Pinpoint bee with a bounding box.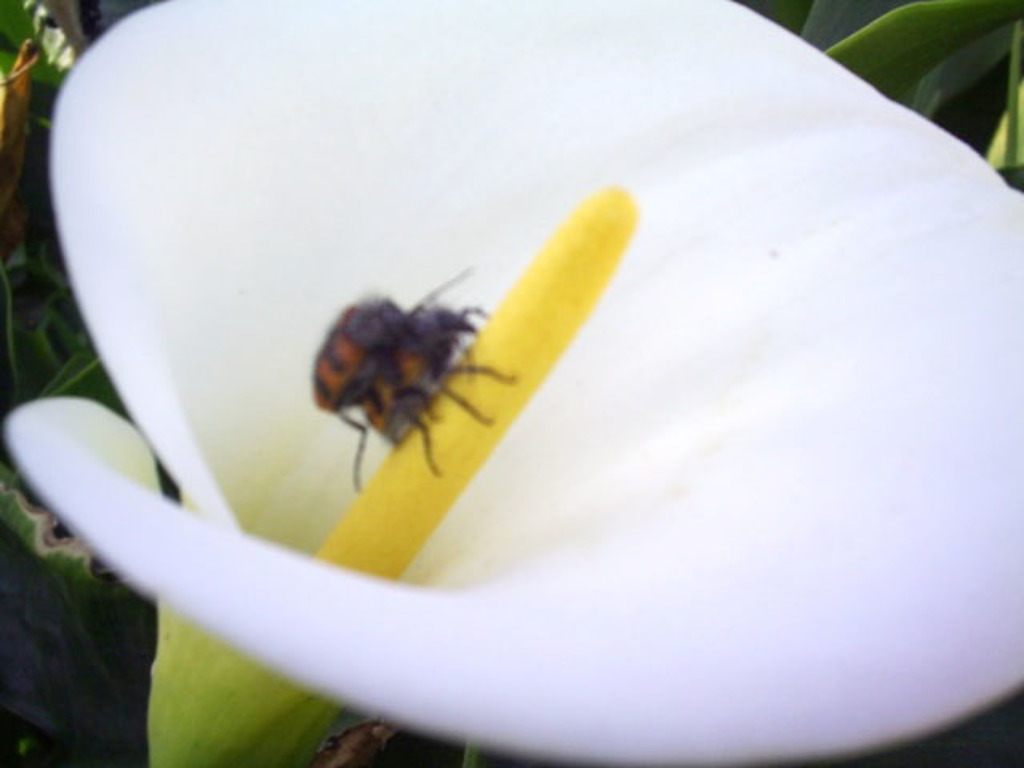
detection(283, 243, 554, 499).
